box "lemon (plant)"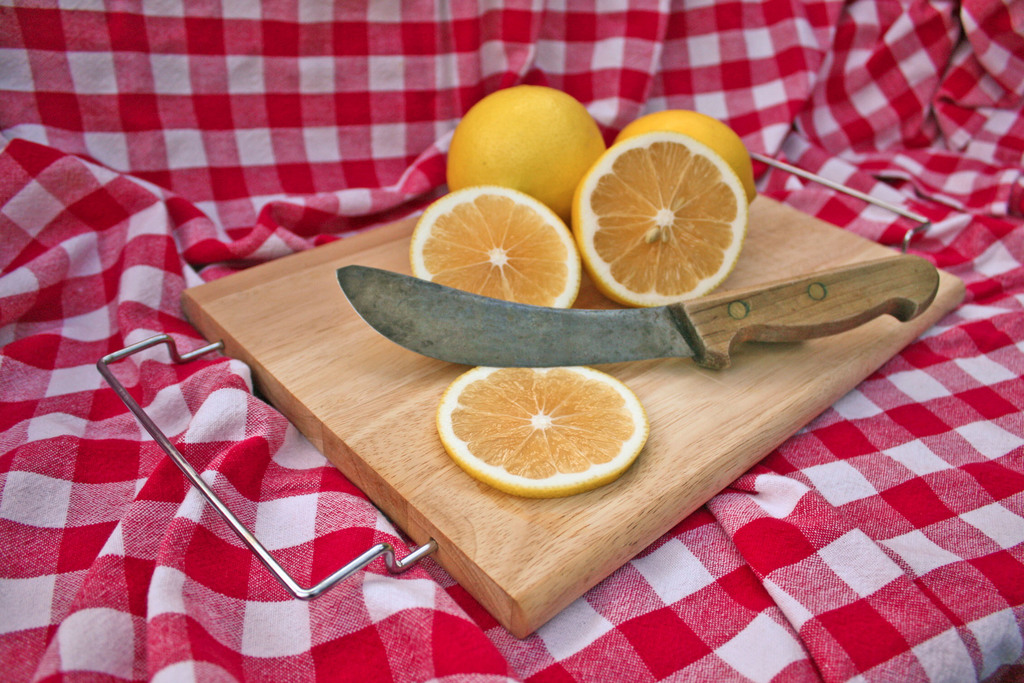
{"x1": 573, "y1": 131, "x2": 753, "y2": 301}
